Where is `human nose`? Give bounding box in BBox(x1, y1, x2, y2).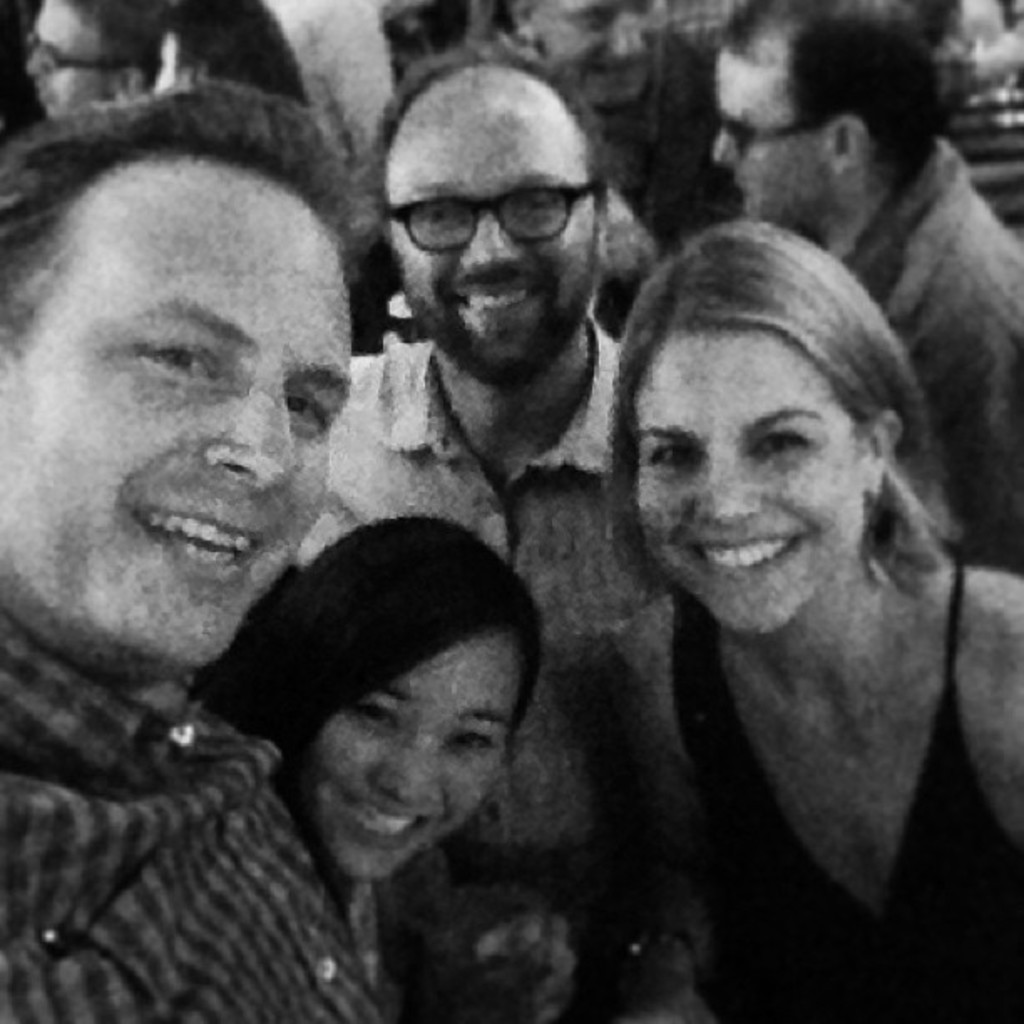
BBox(207, 387, 305, 490).
